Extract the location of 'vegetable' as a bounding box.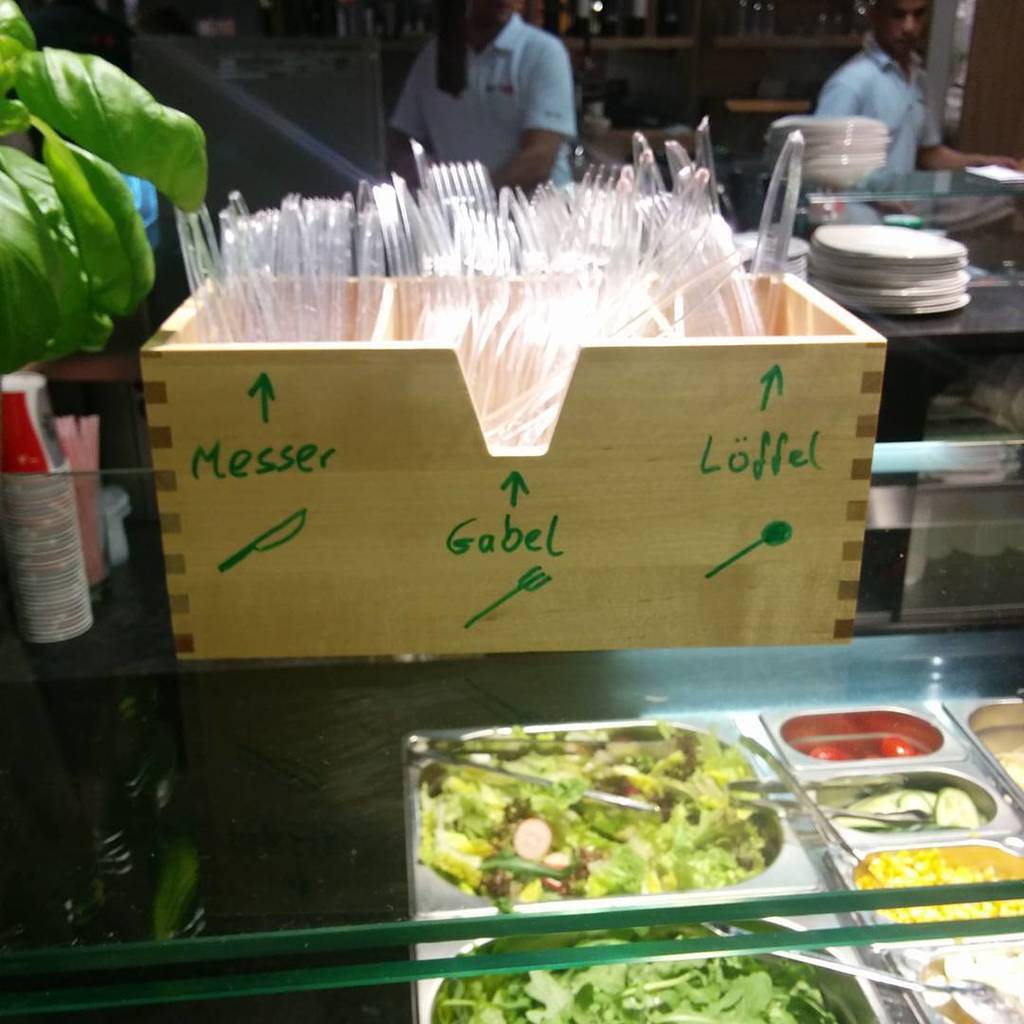
bbox(819, 742, 846, 759).
